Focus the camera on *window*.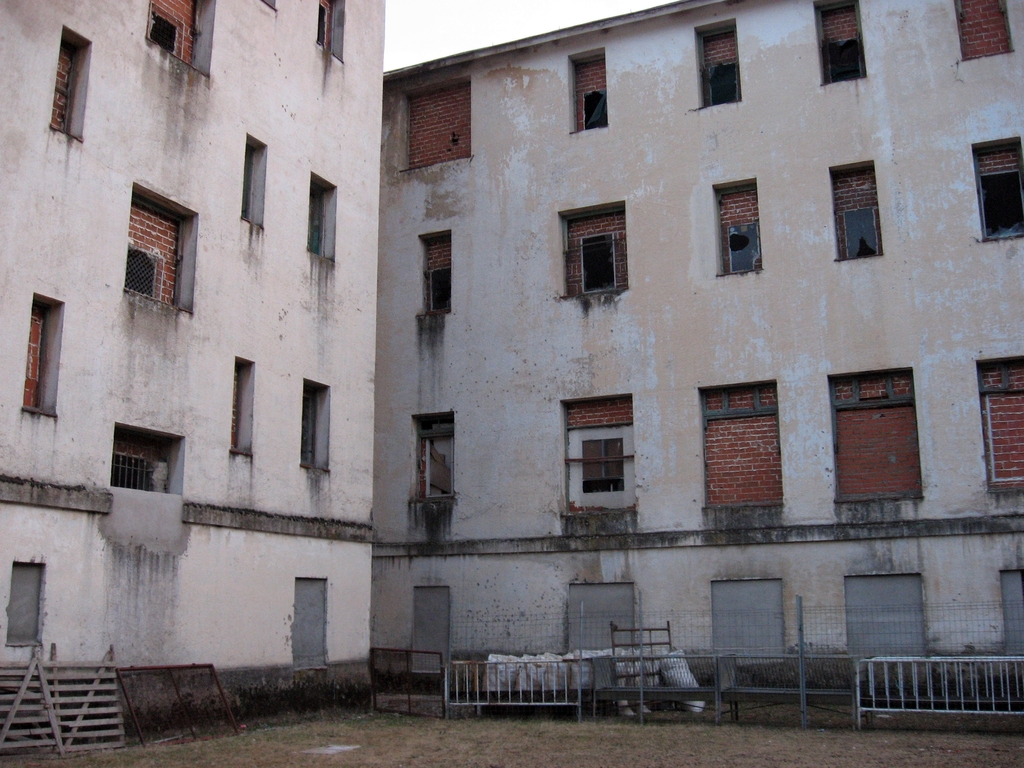
Focus region: left=296, top=578, right=326, bottom=665.
